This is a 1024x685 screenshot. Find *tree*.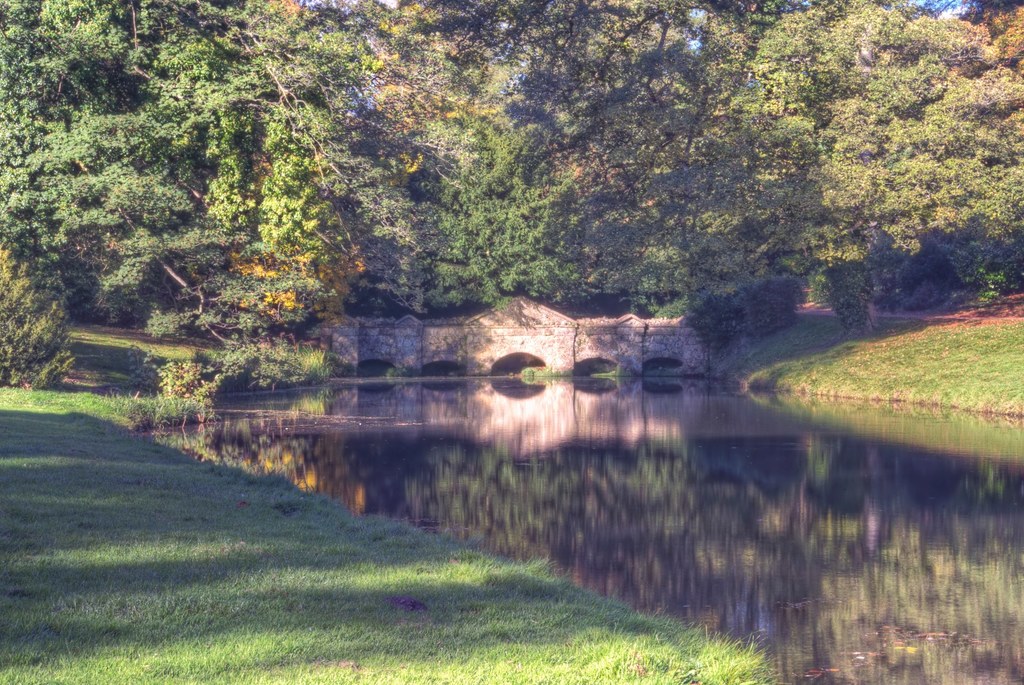
Bounding box: (0,243,76,389).
